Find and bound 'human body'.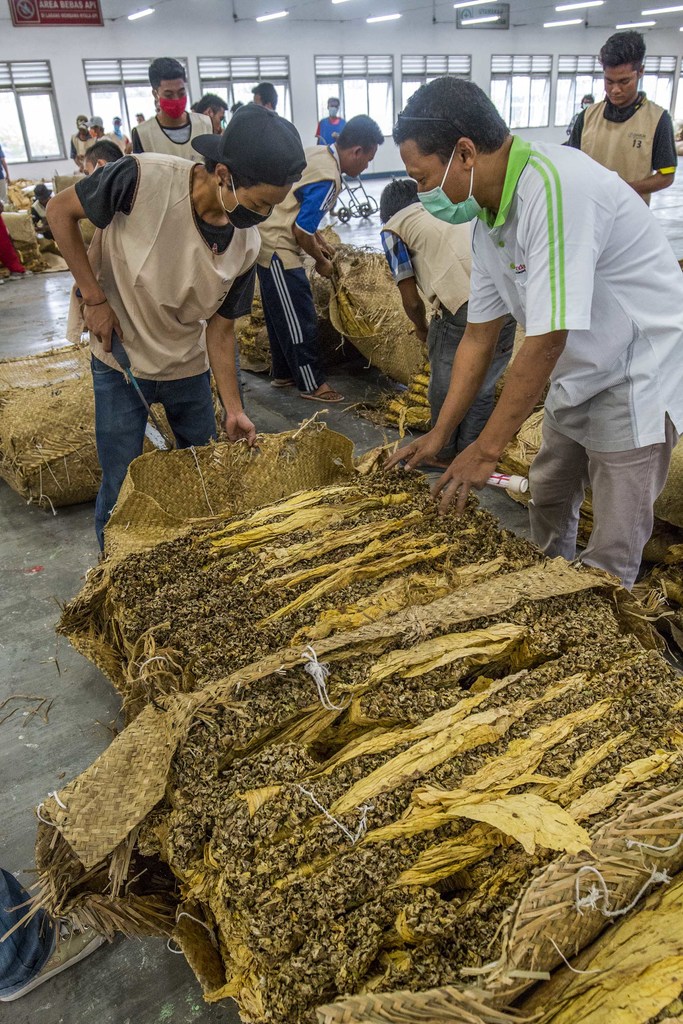
Bound: bbox(249, 109, 385, 394).
